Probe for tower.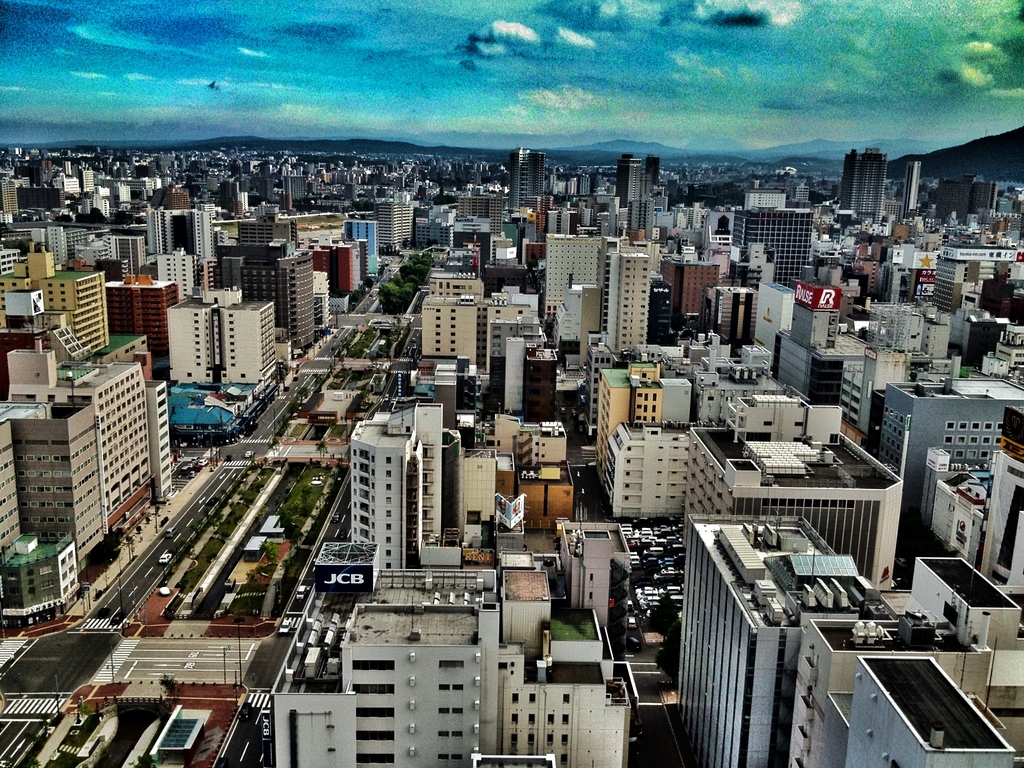
Probe result: (512, 143, 545, 239).
